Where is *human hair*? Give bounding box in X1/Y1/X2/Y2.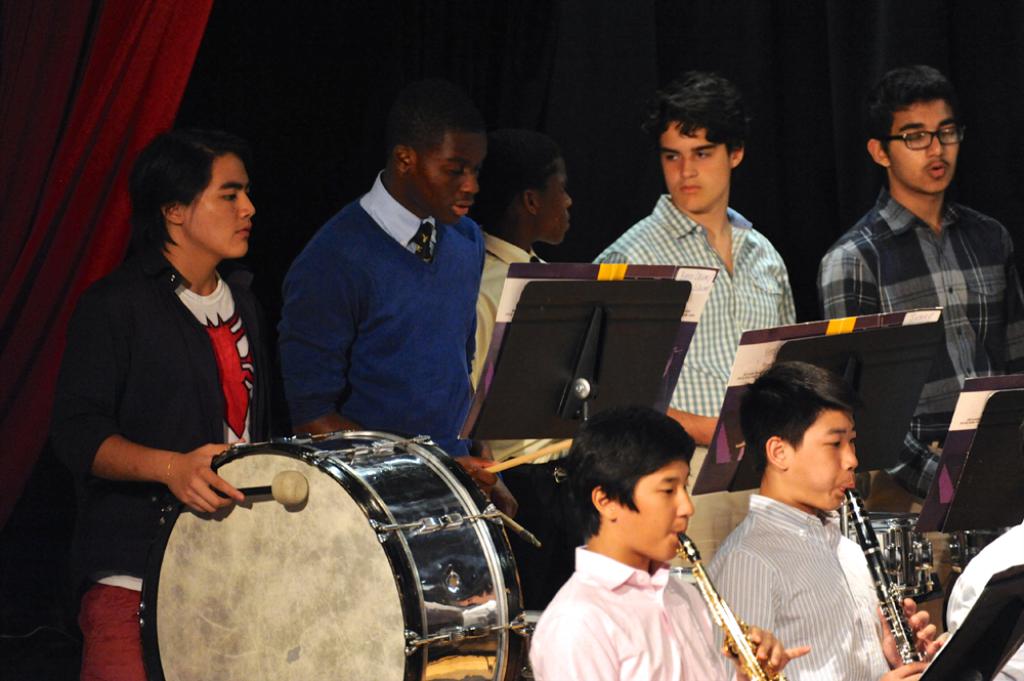
865/60/958/158.
